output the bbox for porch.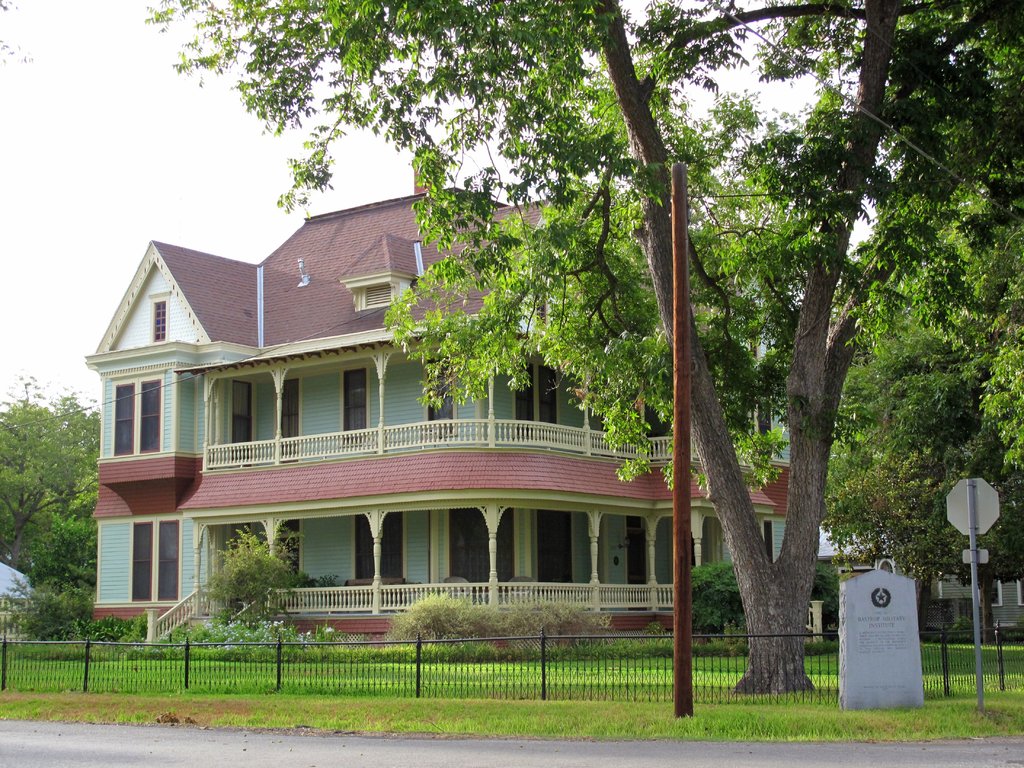
195:362:627:474.
